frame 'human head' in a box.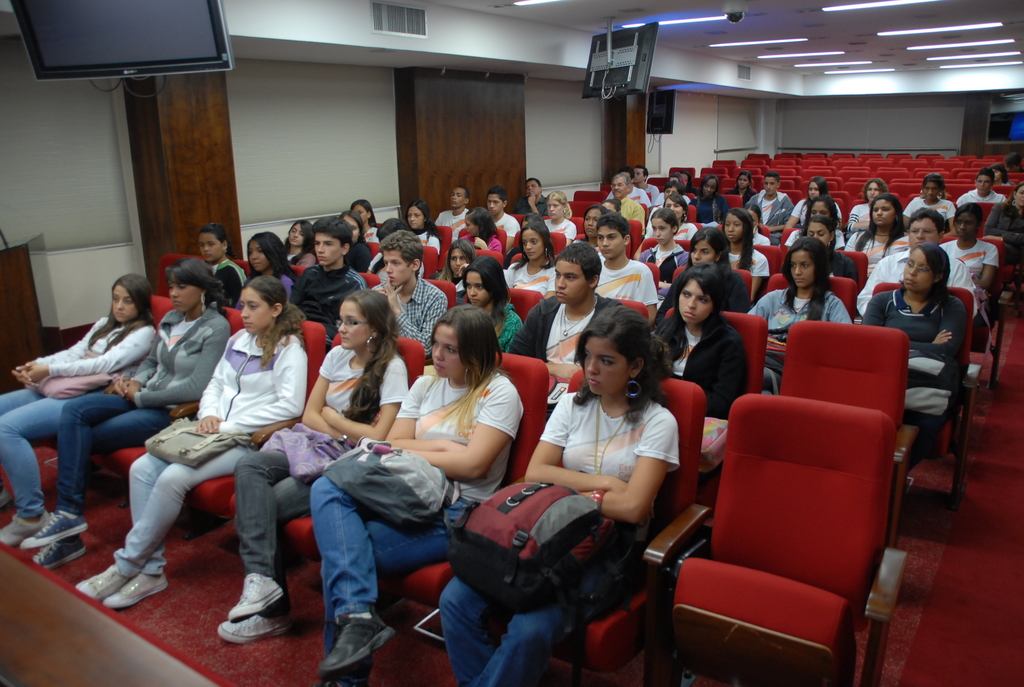
box(486, 189, 509, 213).
